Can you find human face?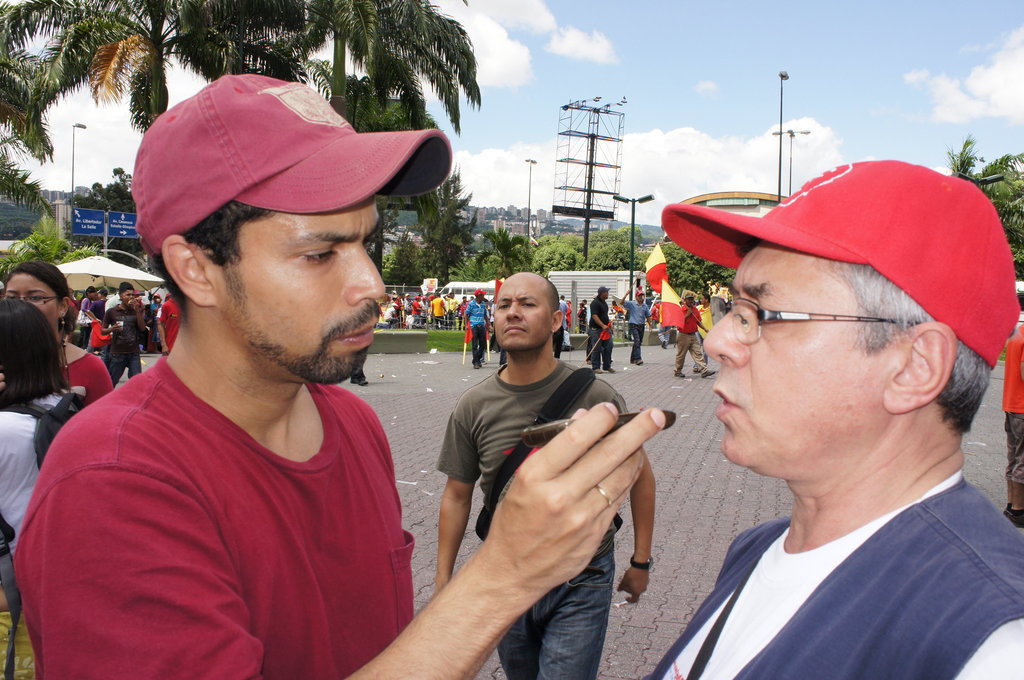
Yes, bounding box: rect(5, 274, 59, 334).
